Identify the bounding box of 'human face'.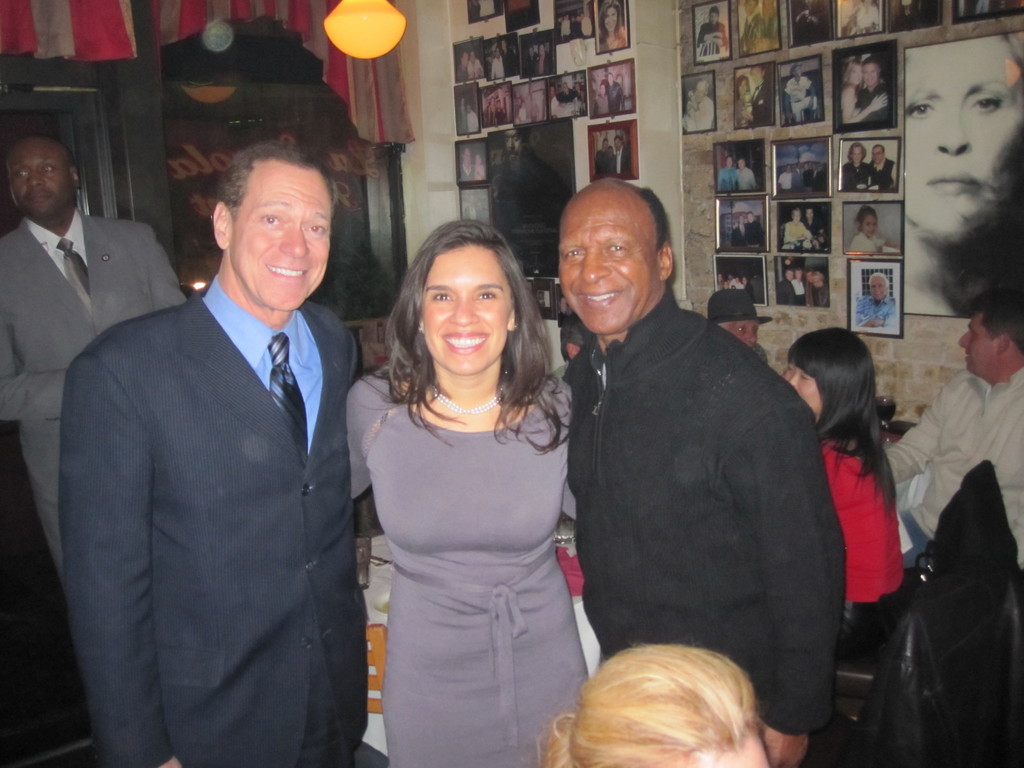
left=862, top=61, right=879, bottom=87.
